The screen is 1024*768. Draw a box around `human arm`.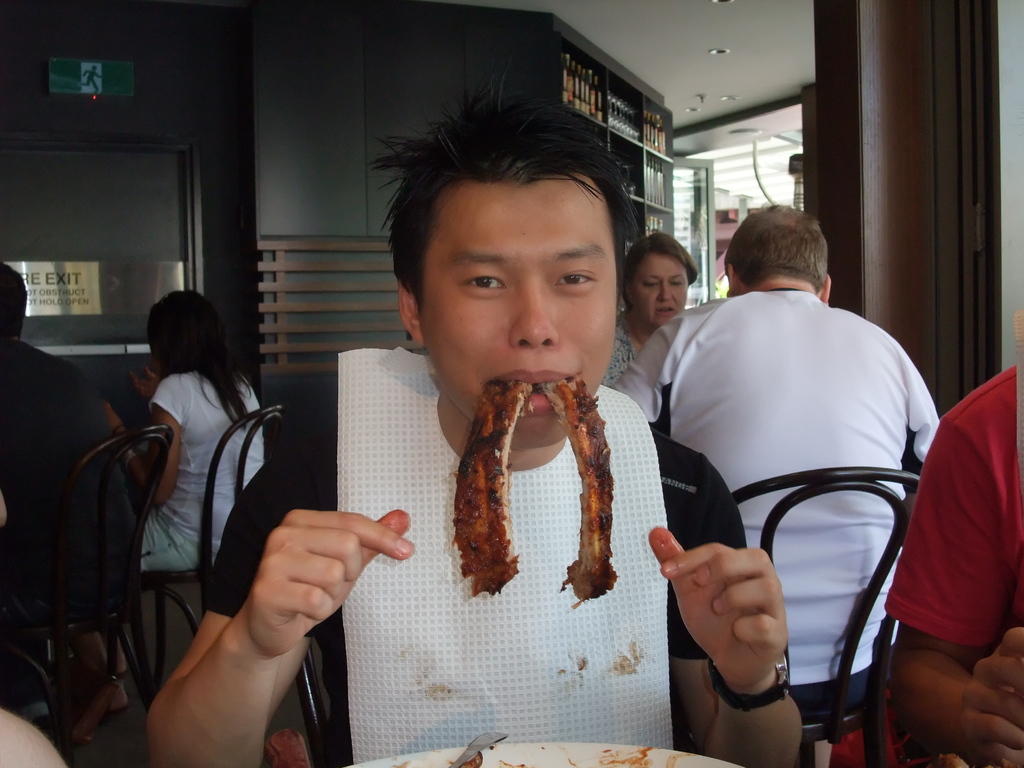
[left=650, top=479, right=802, bottom=767].
